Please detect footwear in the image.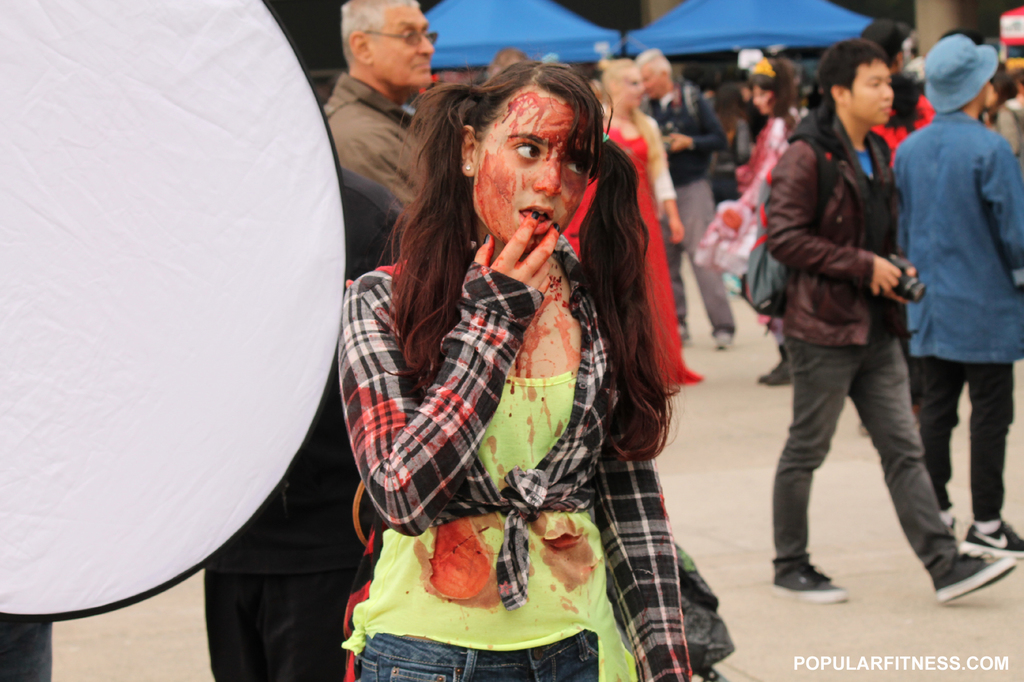
rect(935, 518, 1011, 613).
